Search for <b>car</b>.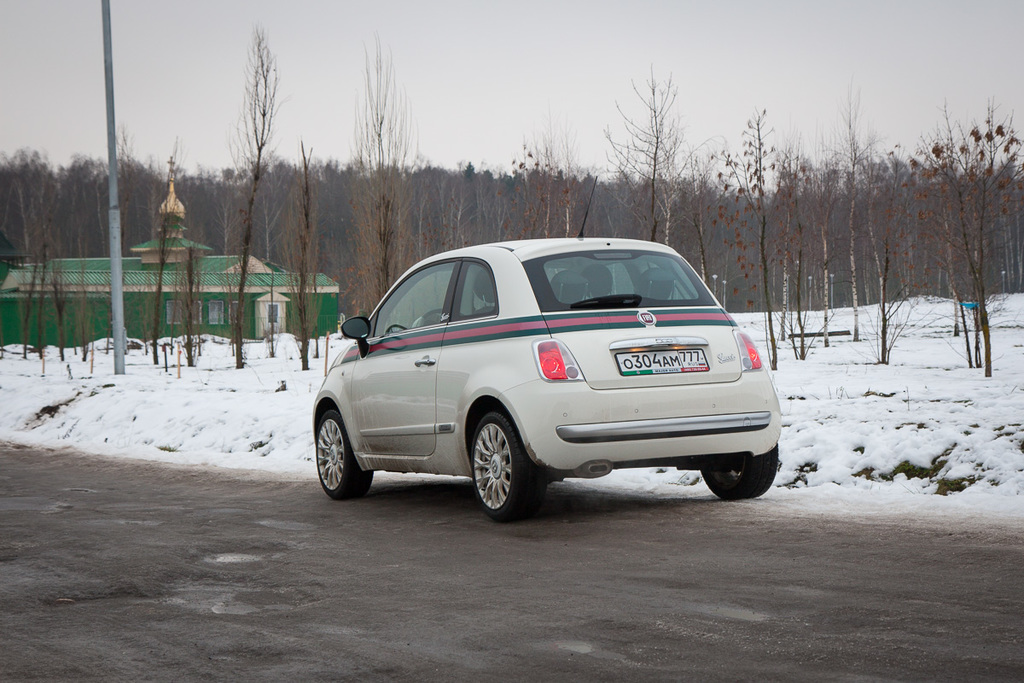
Found at [312,174,783,522].
